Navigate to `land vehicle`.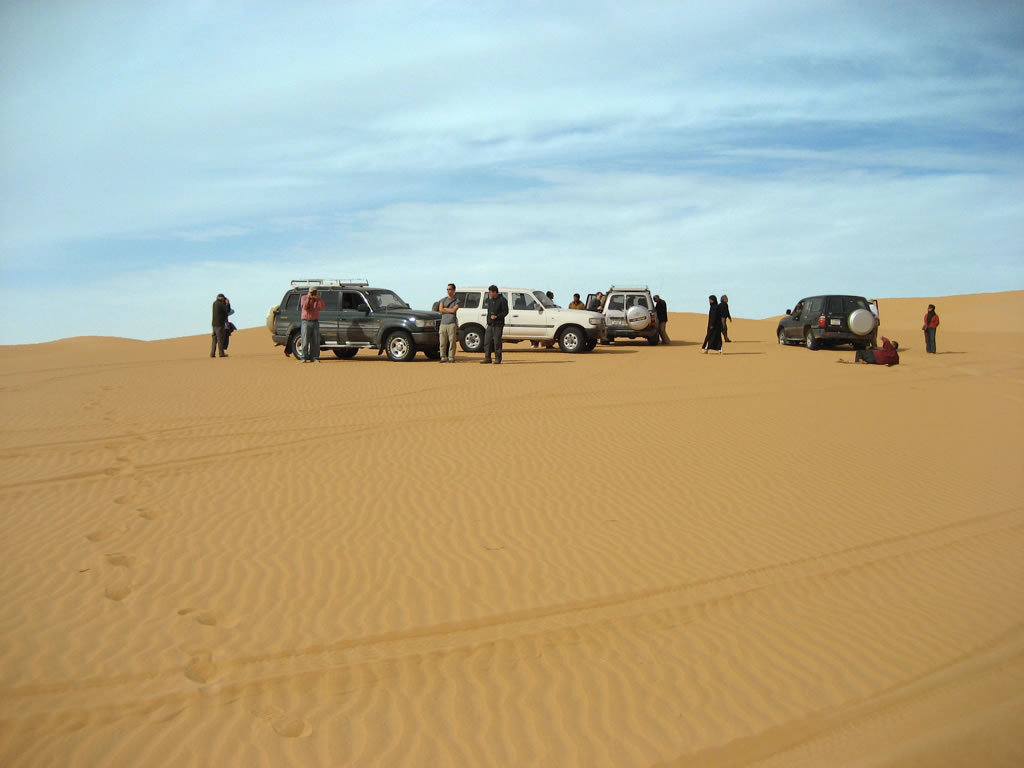
Navigation target: l=428, t=285, r=607, b=355.
